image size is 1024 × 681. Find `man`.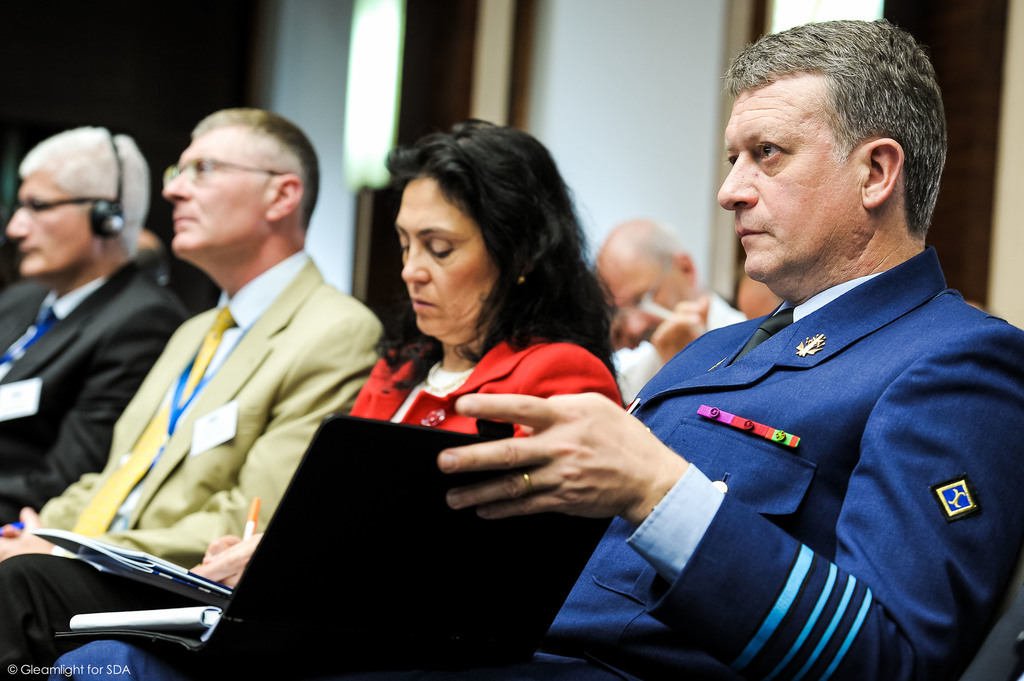
x1=0, y1=107, x2=387, y2=680.
